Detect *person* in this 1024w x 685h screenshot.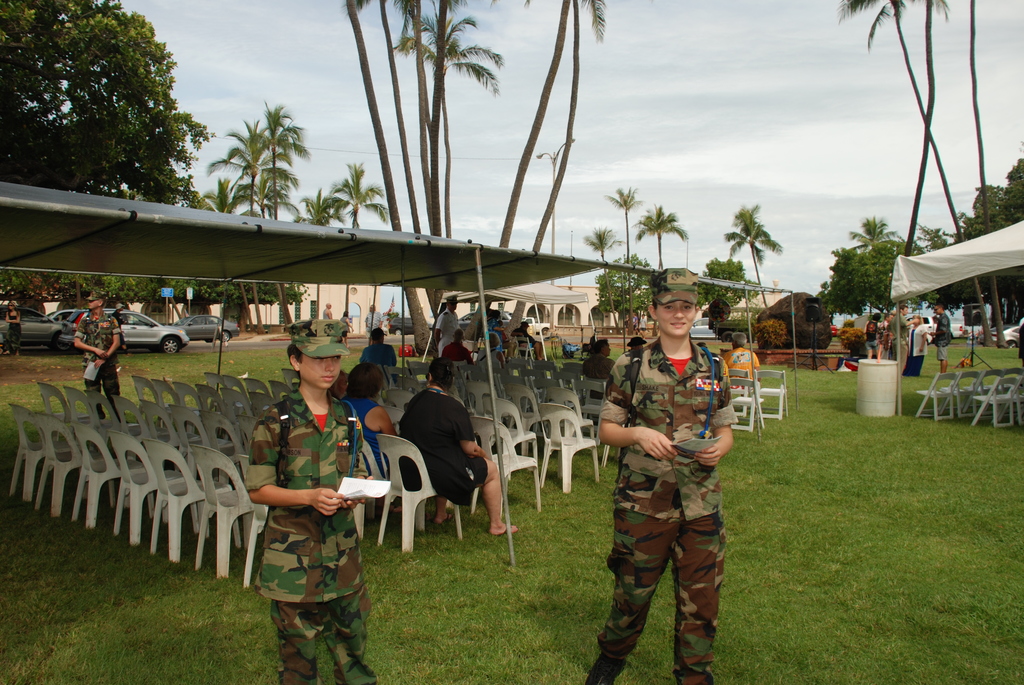
Detection: x1=861, y1=321, x2=884, y2=362.
